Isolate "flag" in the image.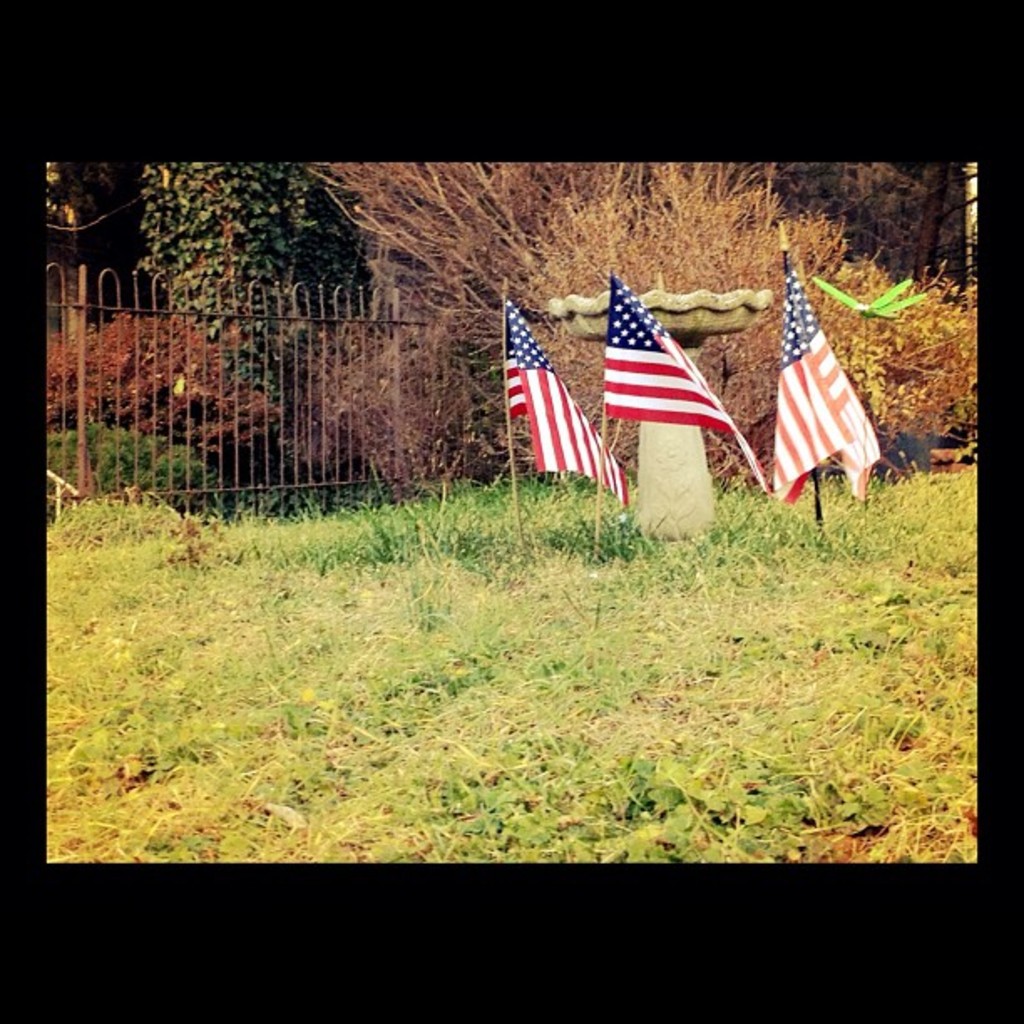
Isolated region: 596:269:770:497.
